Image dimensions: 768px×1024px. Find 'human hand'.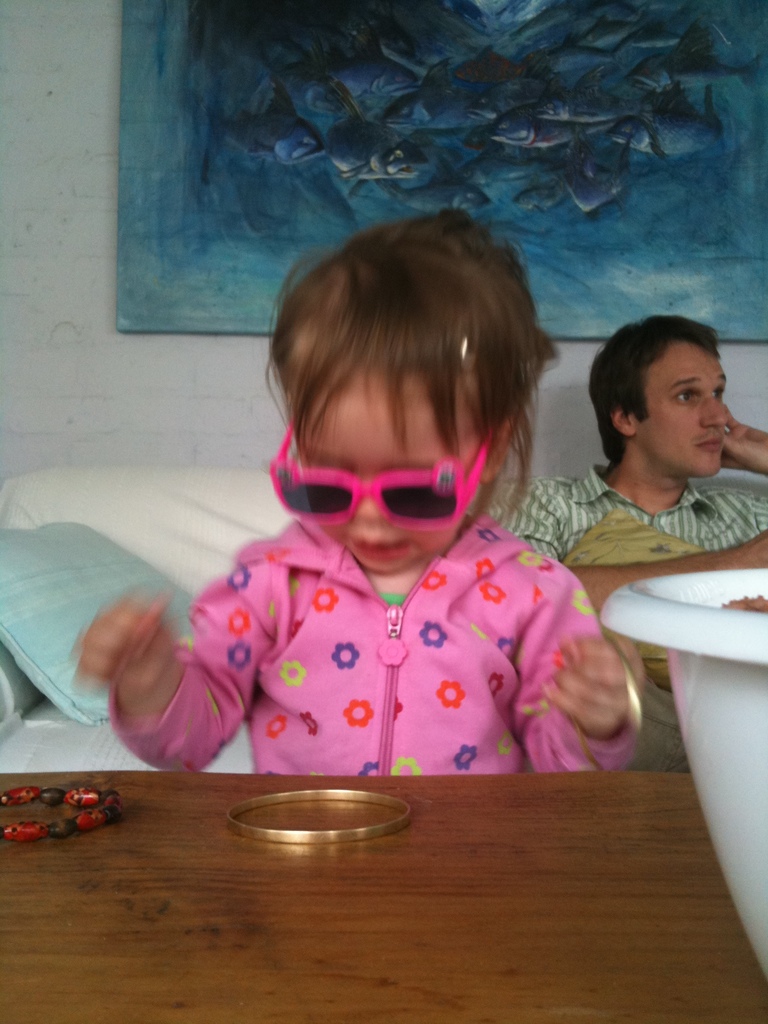
86 586 189 708.
